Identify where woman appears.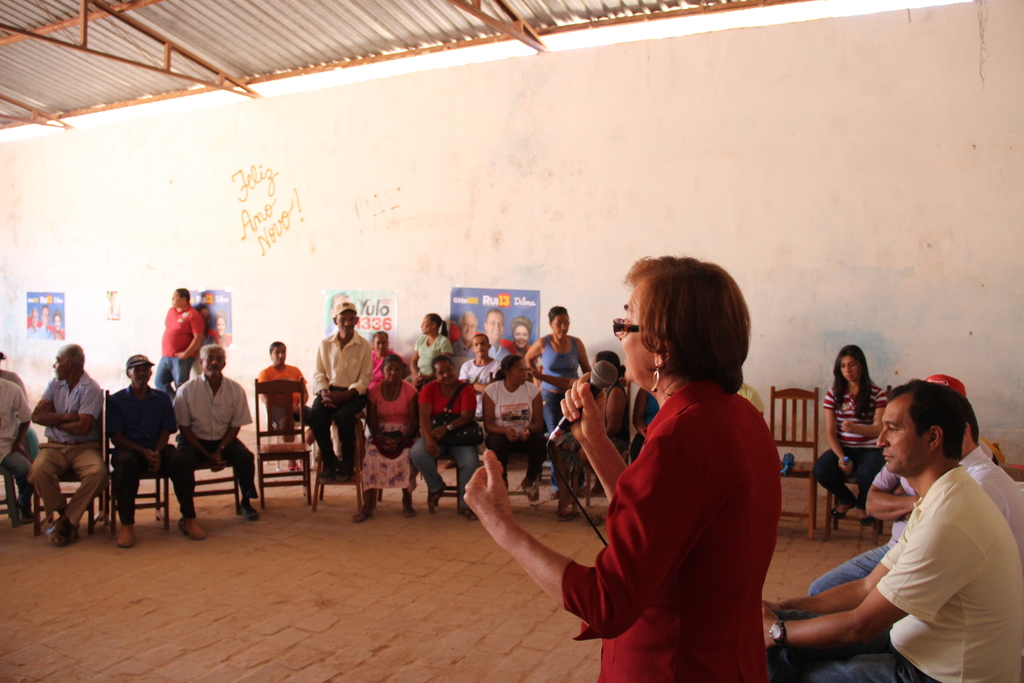
Appears at x1=358 y1=357 x2=418 y2=520.
